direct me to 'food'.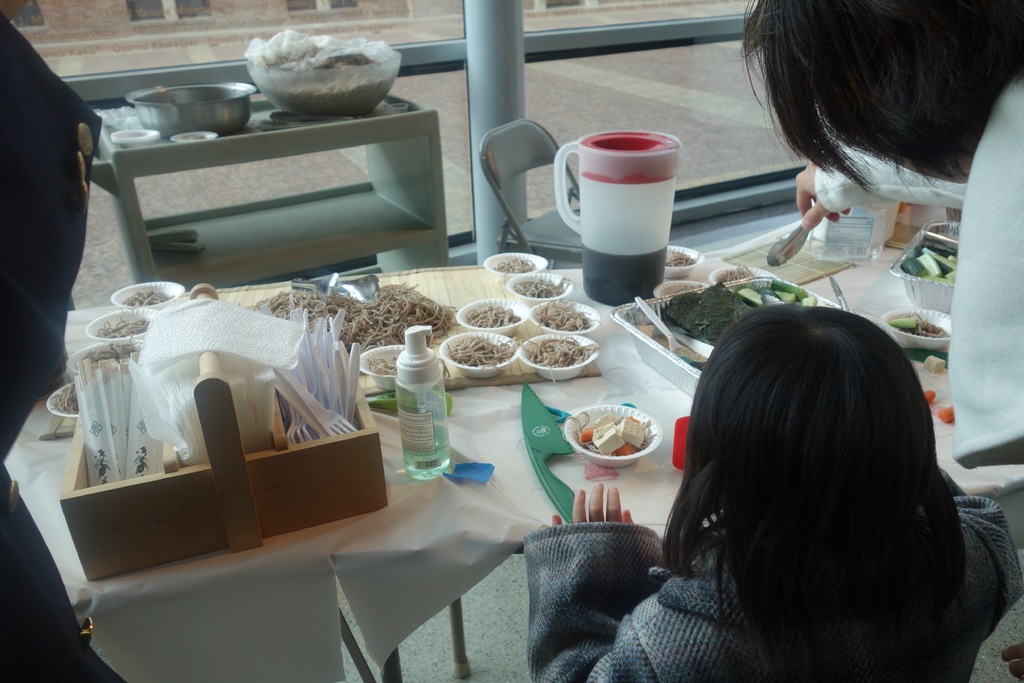
Direction: 936/405/955/422.
